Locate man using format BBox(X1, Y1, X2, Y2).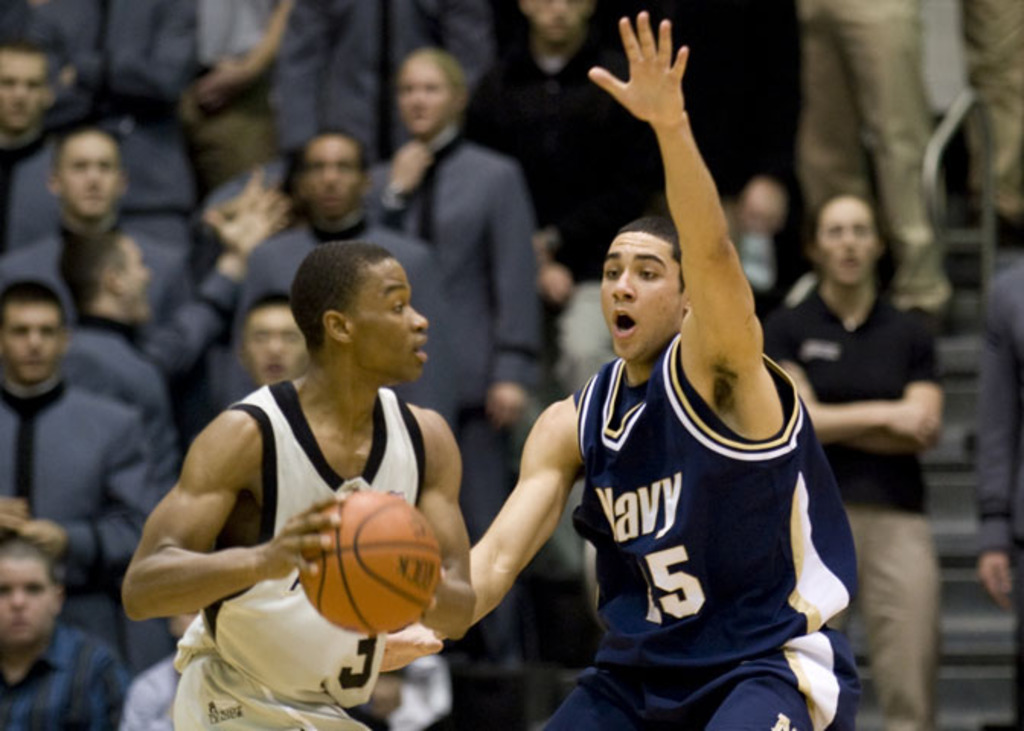
BBox(233, 125, 456, 428).
